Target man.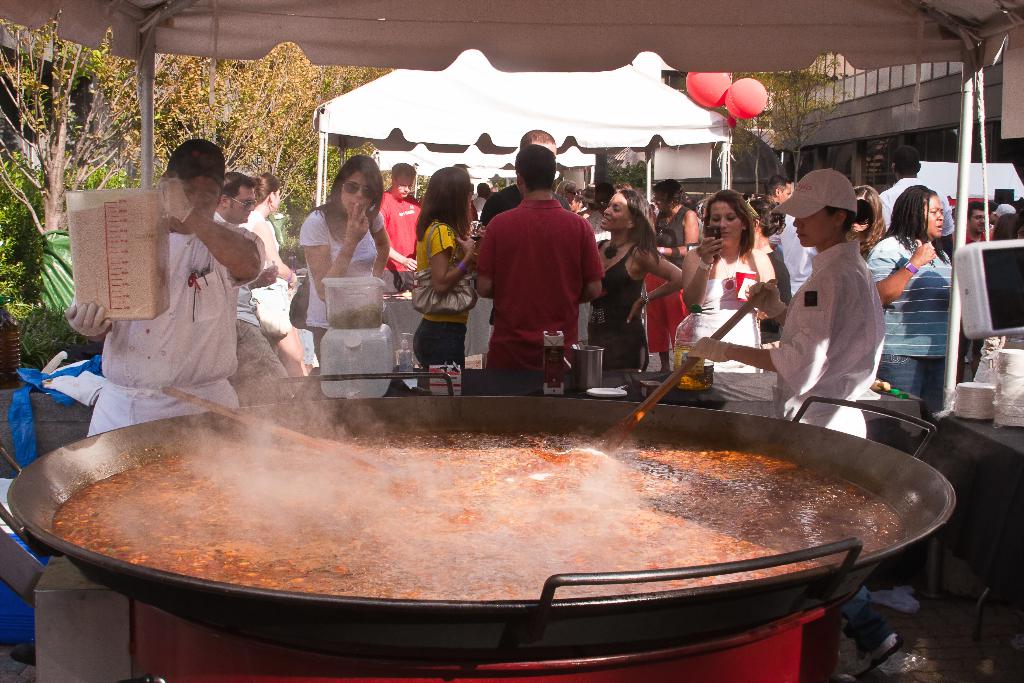
Target region: [68, 143, 269, 438].
